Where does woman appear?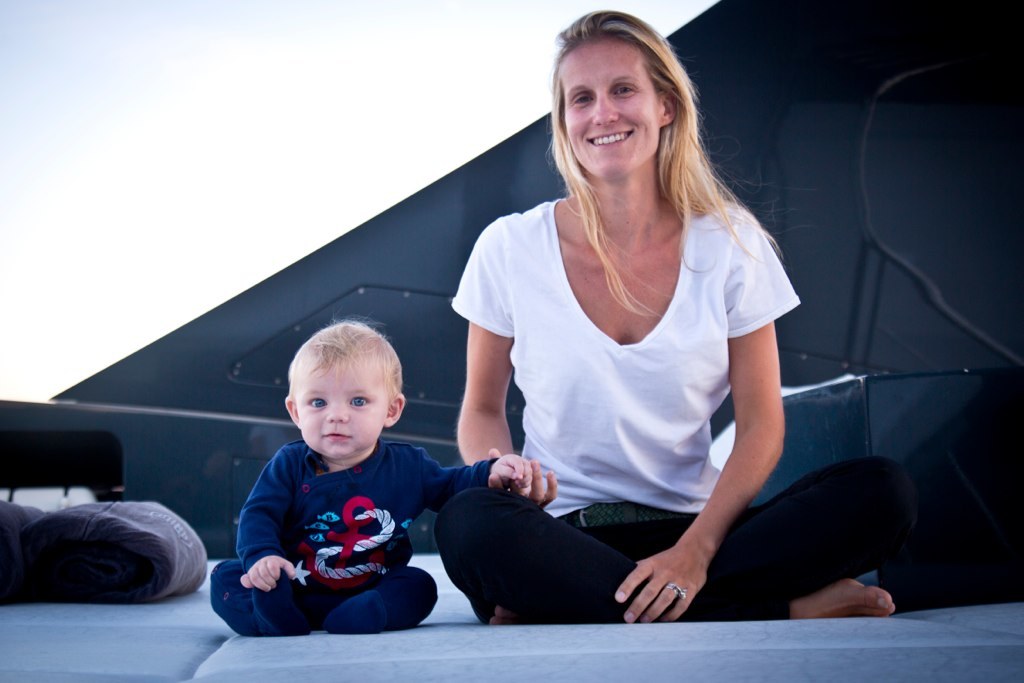
Appears at (415,43,807,654).
